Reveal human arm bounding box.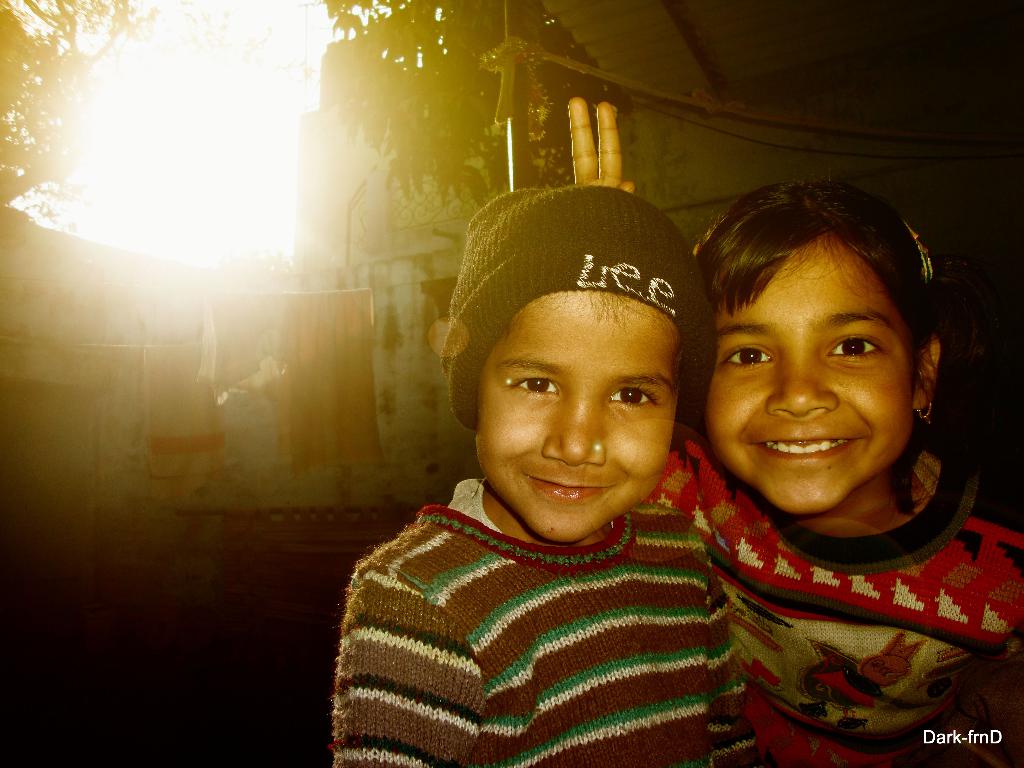
Revealed: [x1=312, y1=522, x2=480, y2=761].
